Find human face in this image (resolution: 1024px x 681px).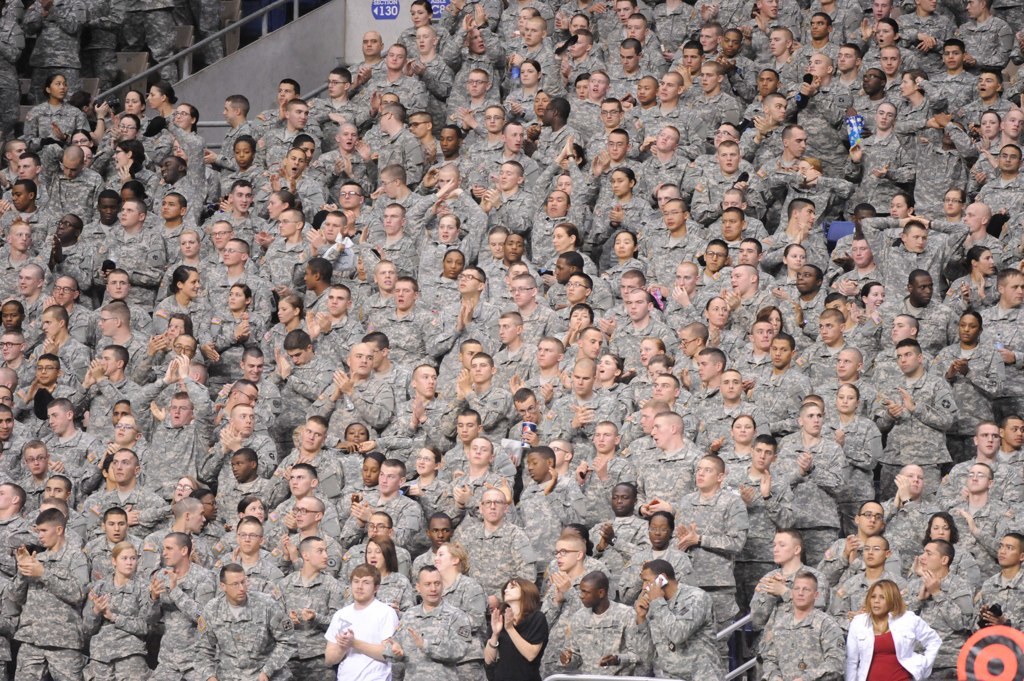
box=[161, 157, 180, 183].
